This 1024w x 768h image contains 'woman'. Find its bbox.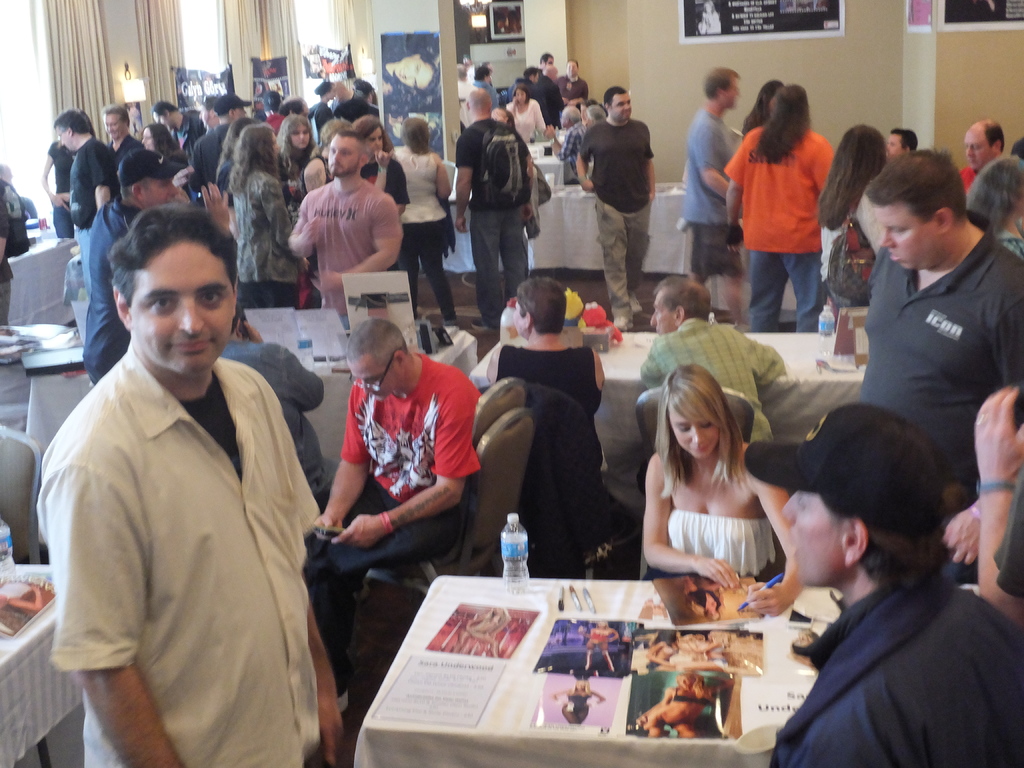
<box>639,362,809,616</box>.
